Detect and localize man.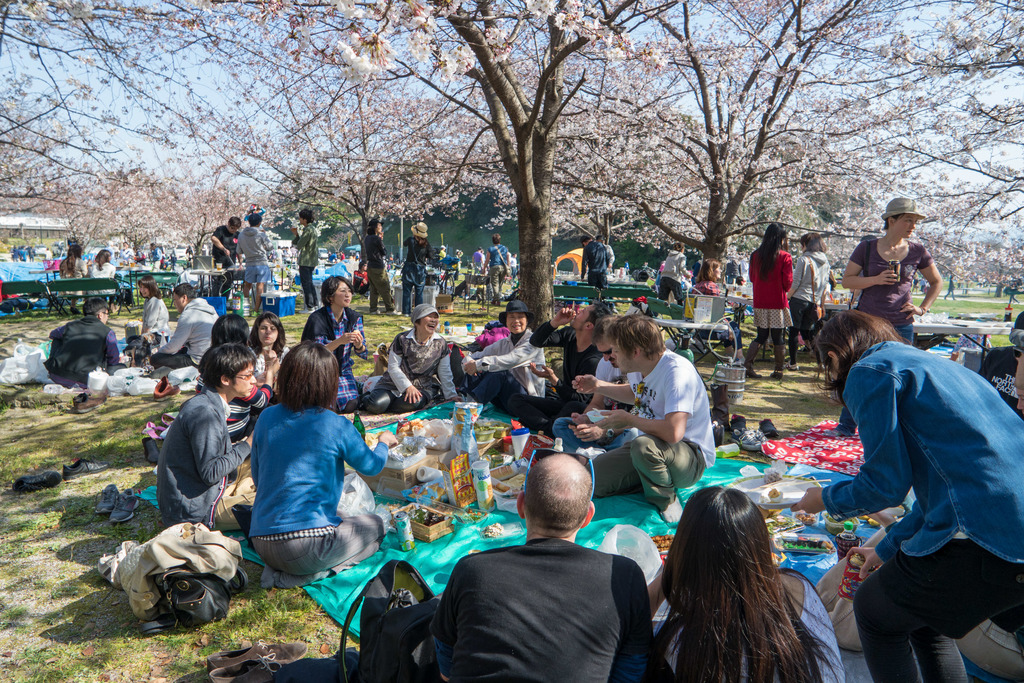
Localized at box(552, 314, 625, 452).
